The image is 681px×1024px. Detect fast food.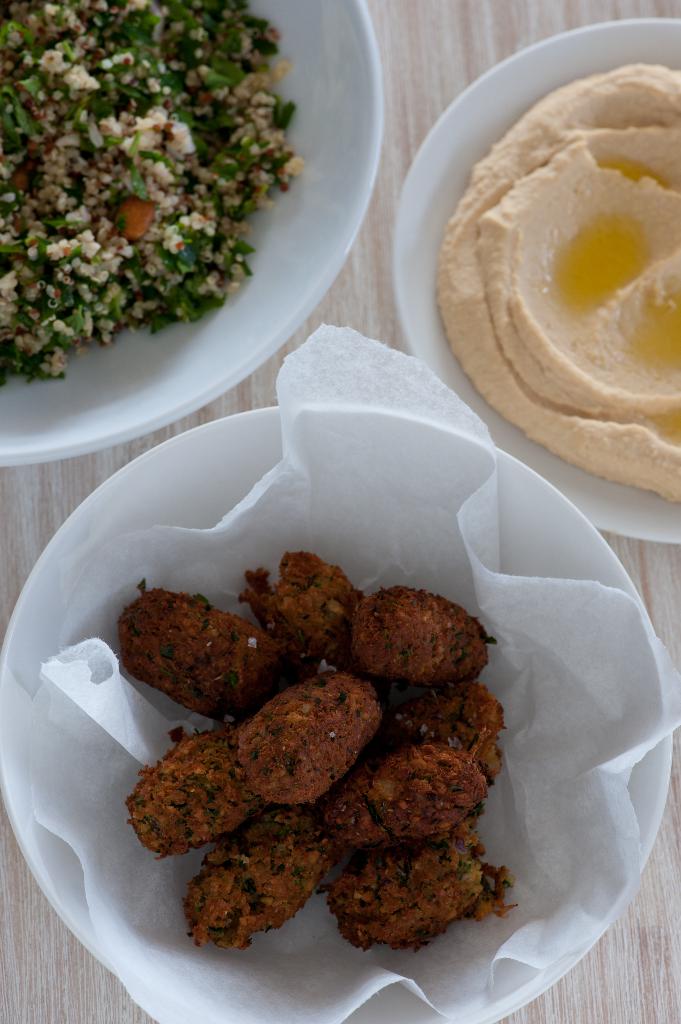
Detection: {"left": 0, "top": 2, "right": 300, "bottom": 380}.
